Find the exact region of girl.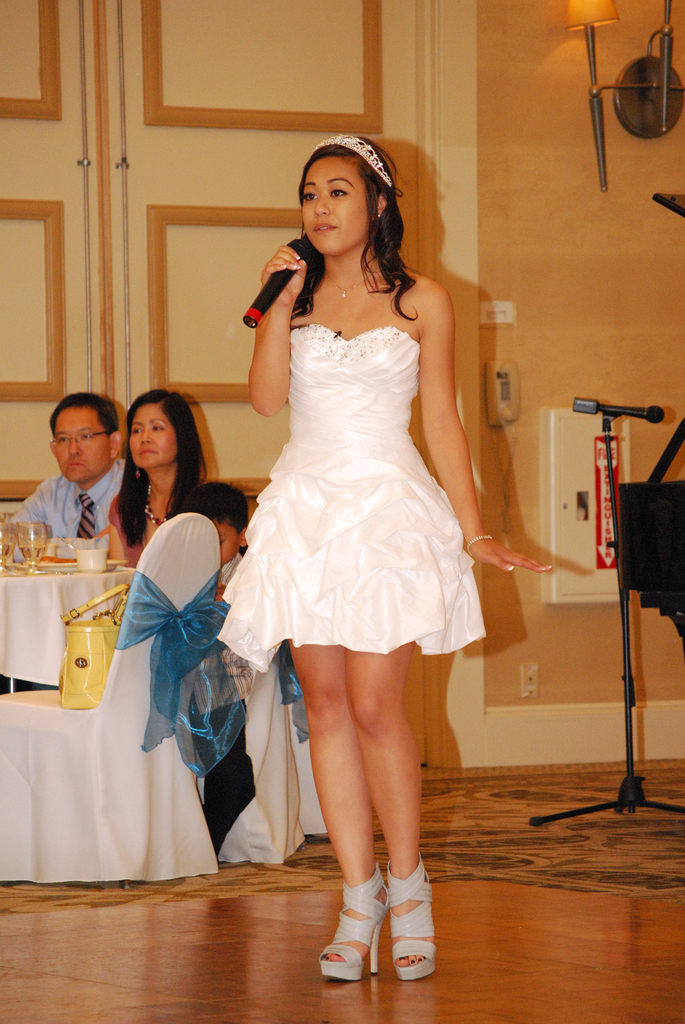
Exact region: bbox=[215, 139, 554, 986].
